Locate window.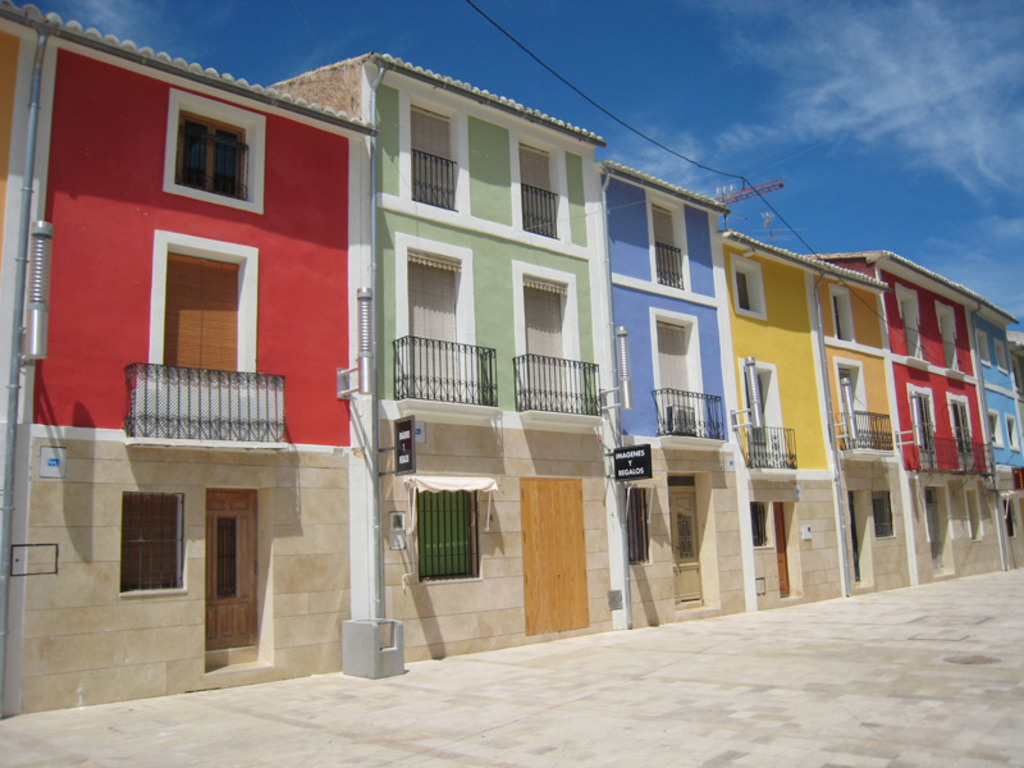
Bounding box: [x1=1002, y1=495, x2=1016, y2=539].
